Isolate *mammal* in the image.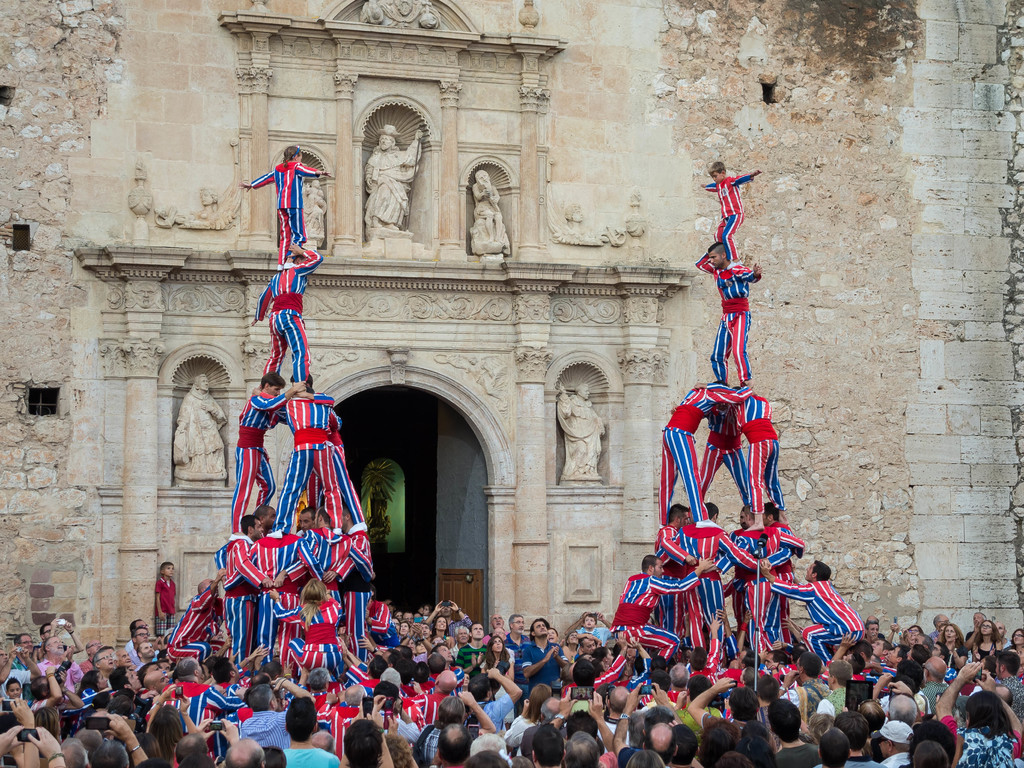
Isolated region: (x1=716, y1=512, x2=806, y2=648).
